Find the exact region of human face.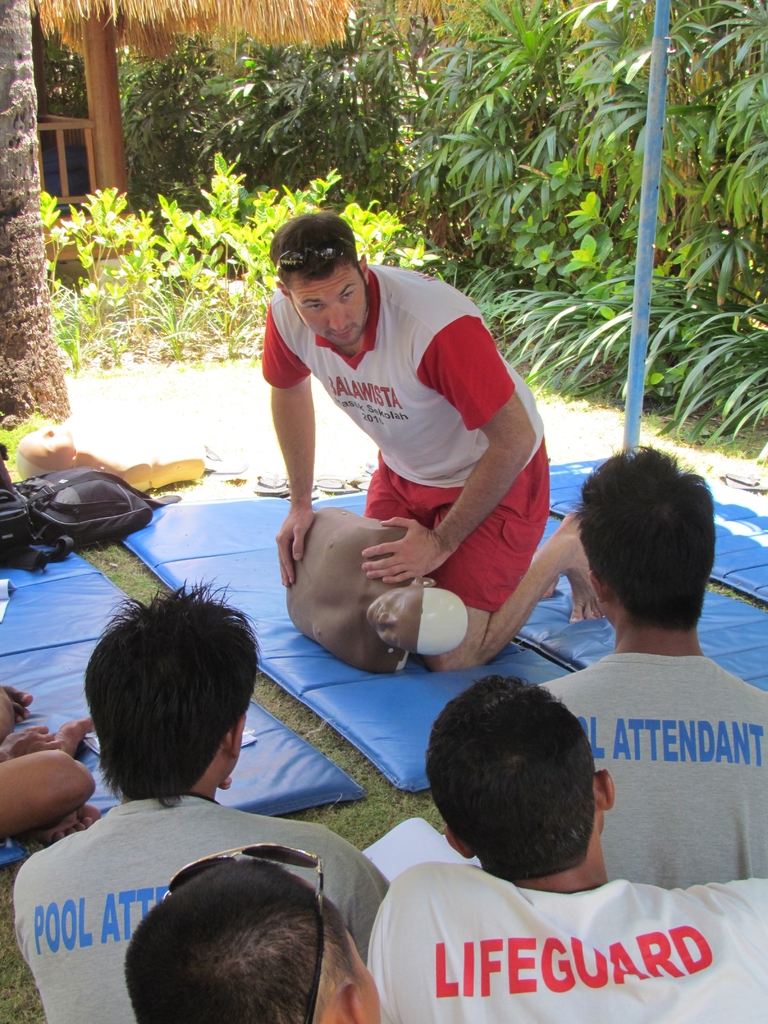
Exact region: <box>294,266,367,345</box>.
